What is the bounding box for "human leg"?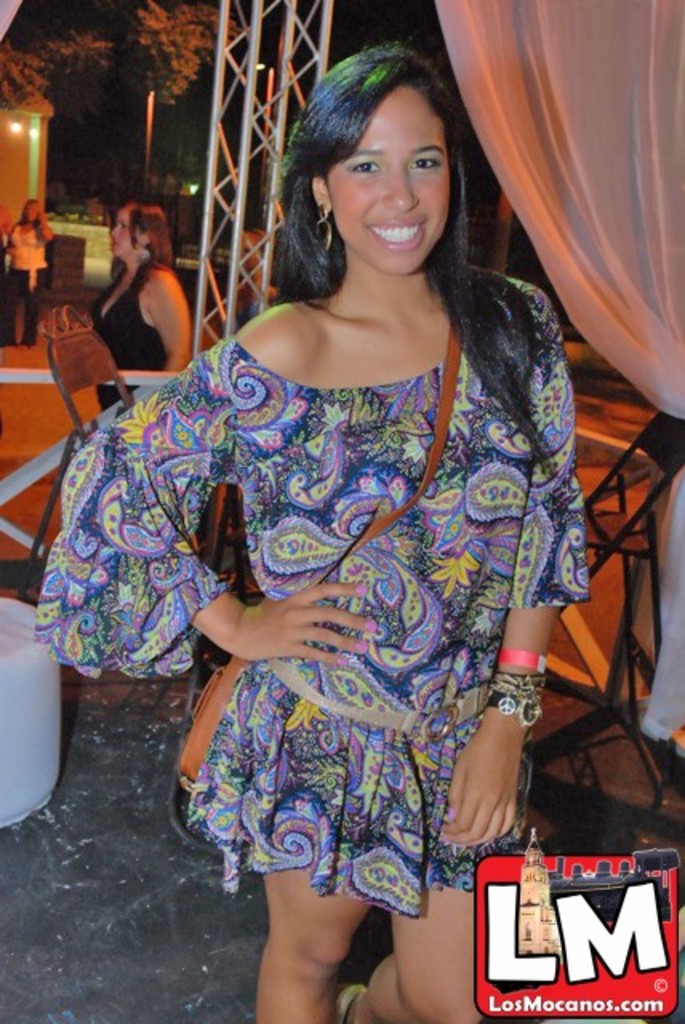
x1=341, y1=747, x2=490, y2=1022.
